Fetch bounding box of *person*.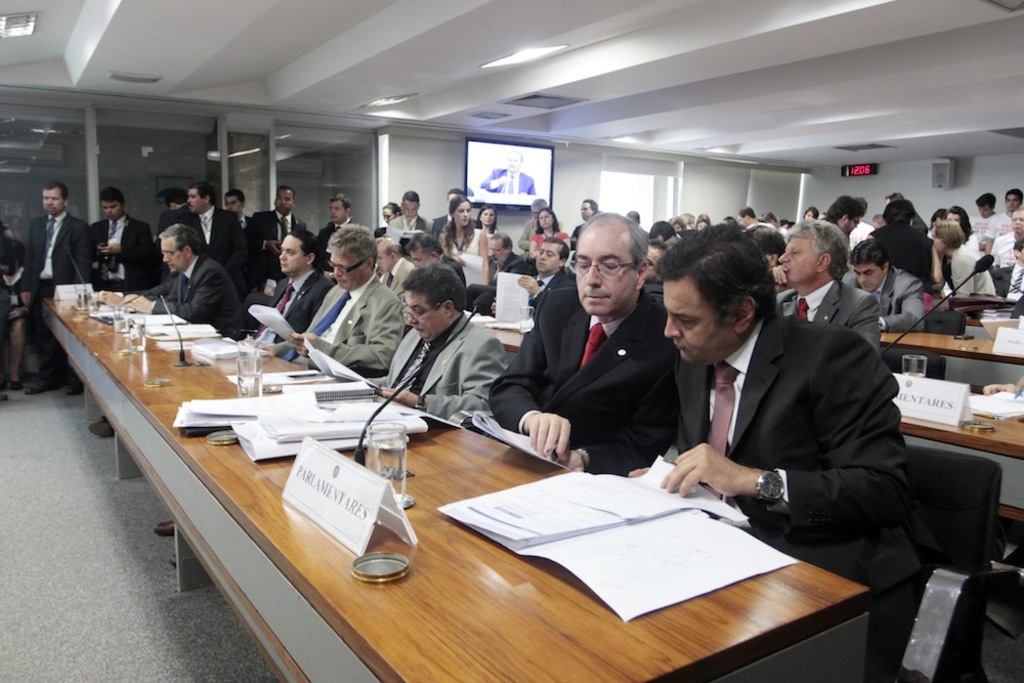
Bbox: <box>736,206,769,232</box>.
